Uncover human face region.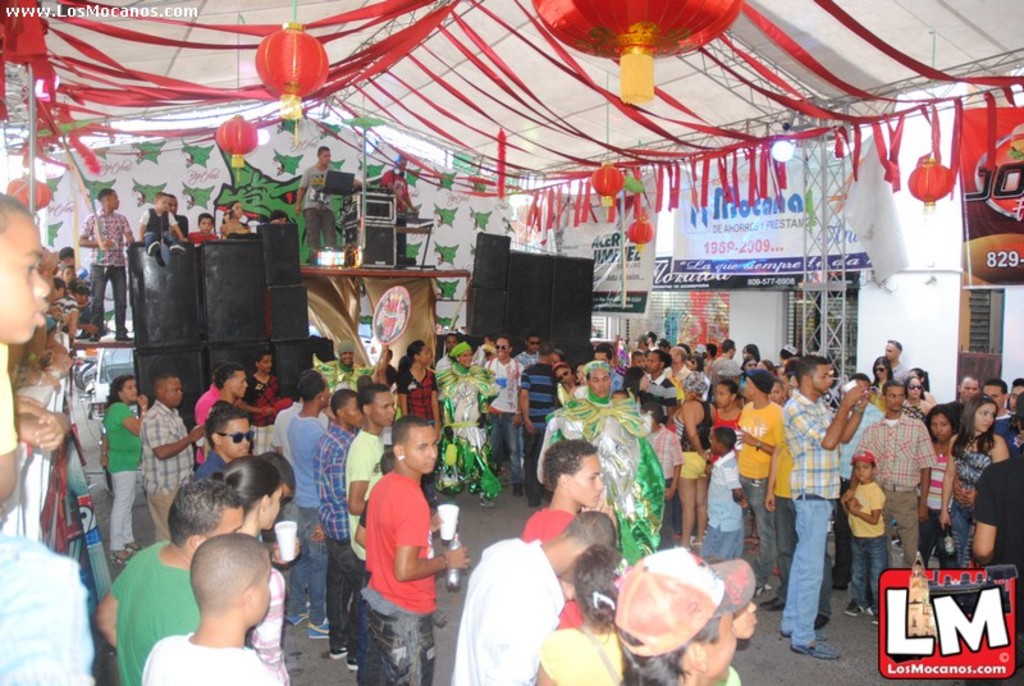
Uncovered: box=[1009, 383, 1023, 397].
